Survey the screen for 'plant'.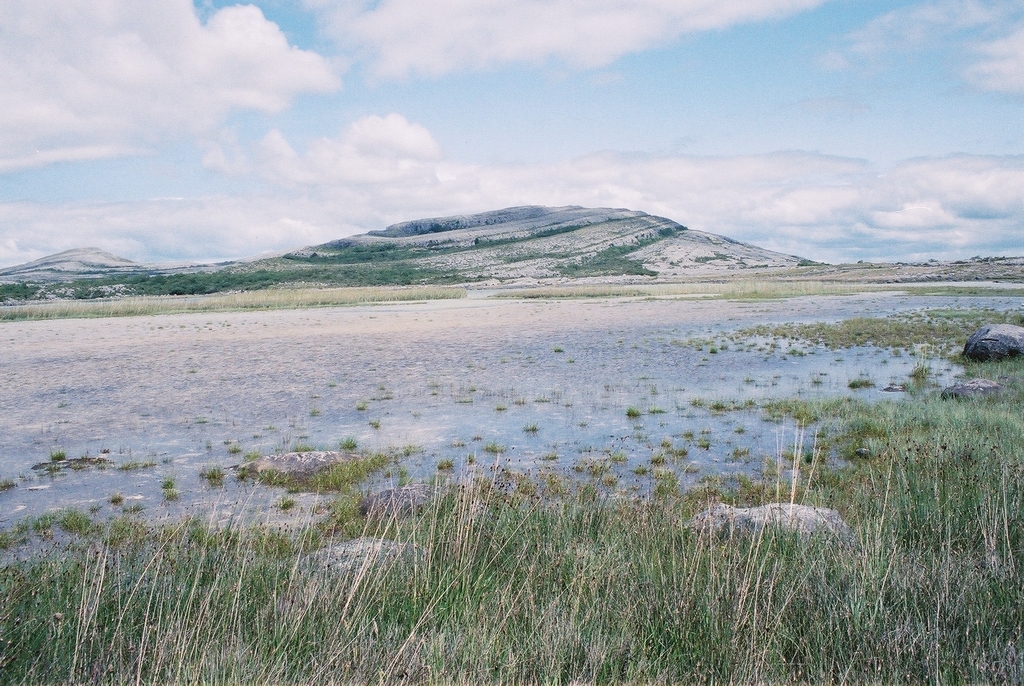
Survey found: [676,430,694,436].
